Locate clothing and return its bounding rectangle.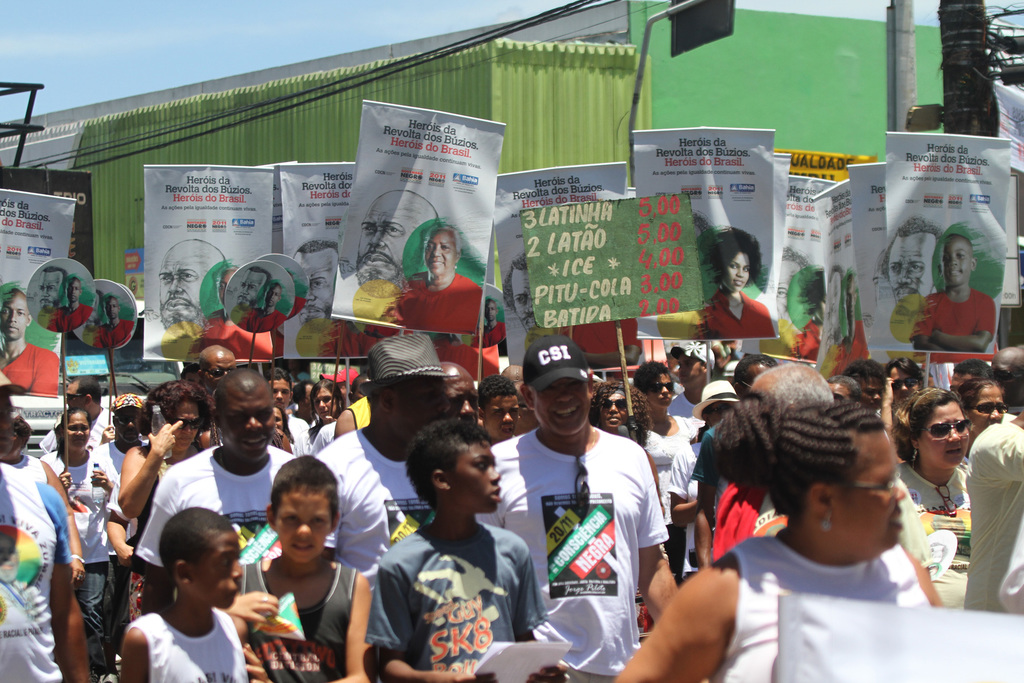
(380, 522, 543, 682).
